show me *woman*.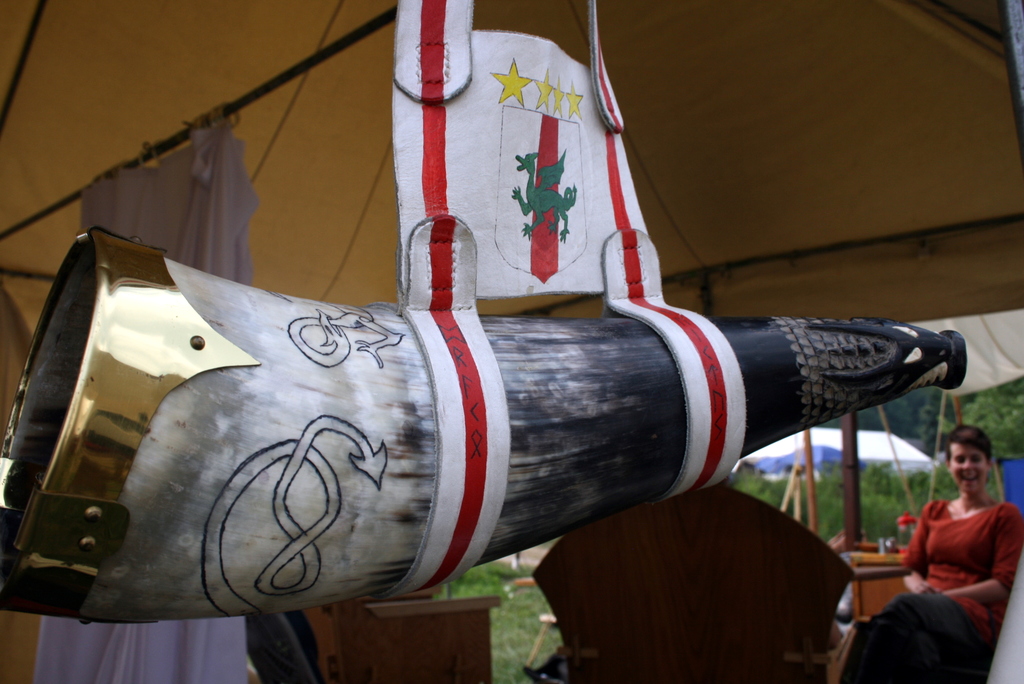
*woman* is here: 877 409 1023 678.
